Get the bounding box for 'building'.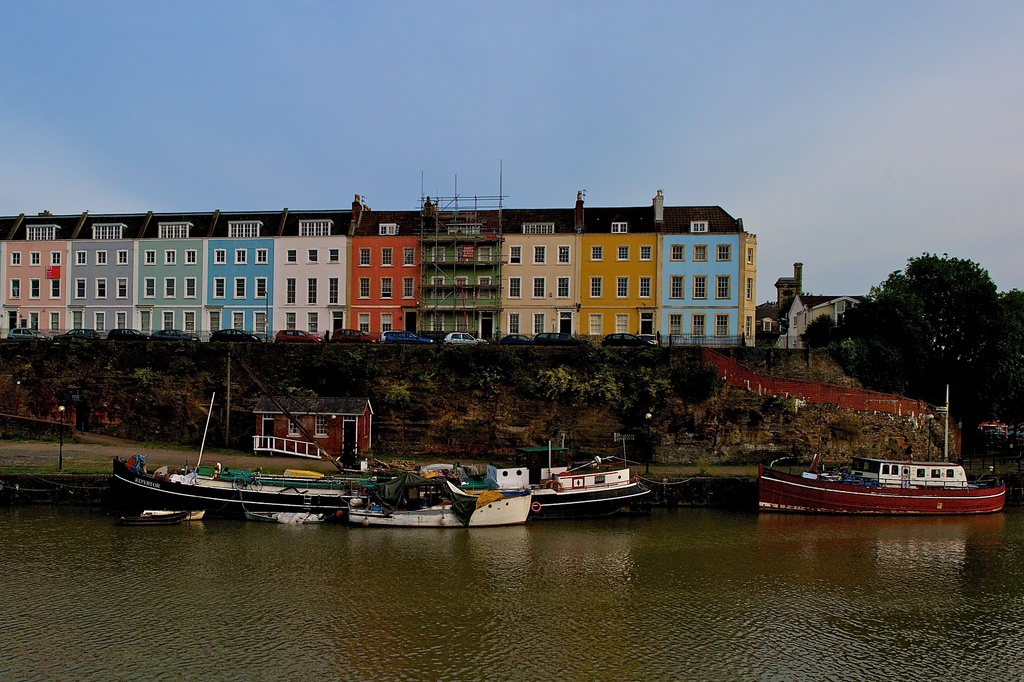
bbox(758, 258, 873, 347).
